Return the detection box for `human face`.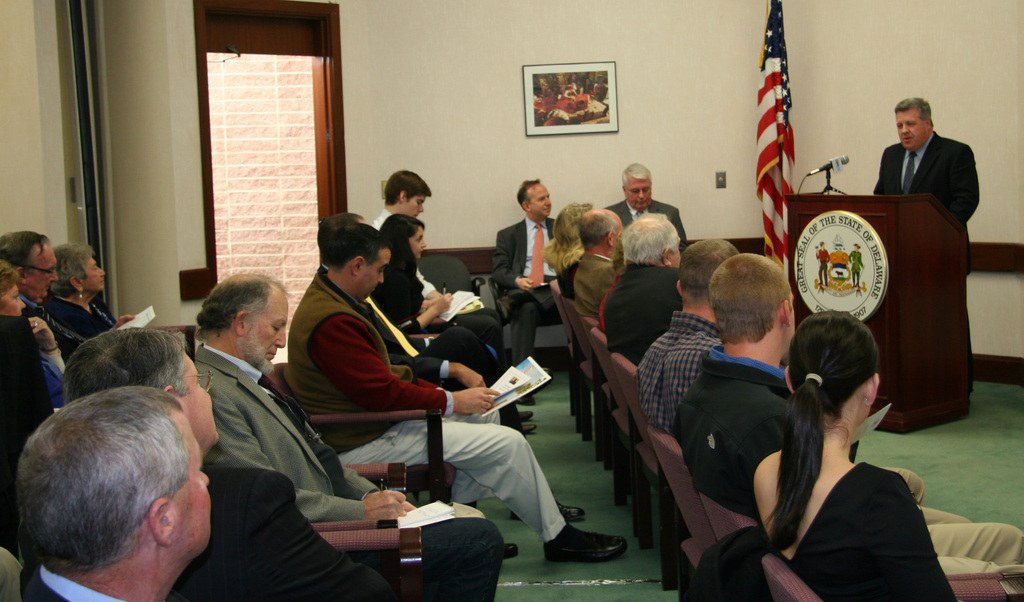
[x1=408, y1=225, x2=424, y2=256].
